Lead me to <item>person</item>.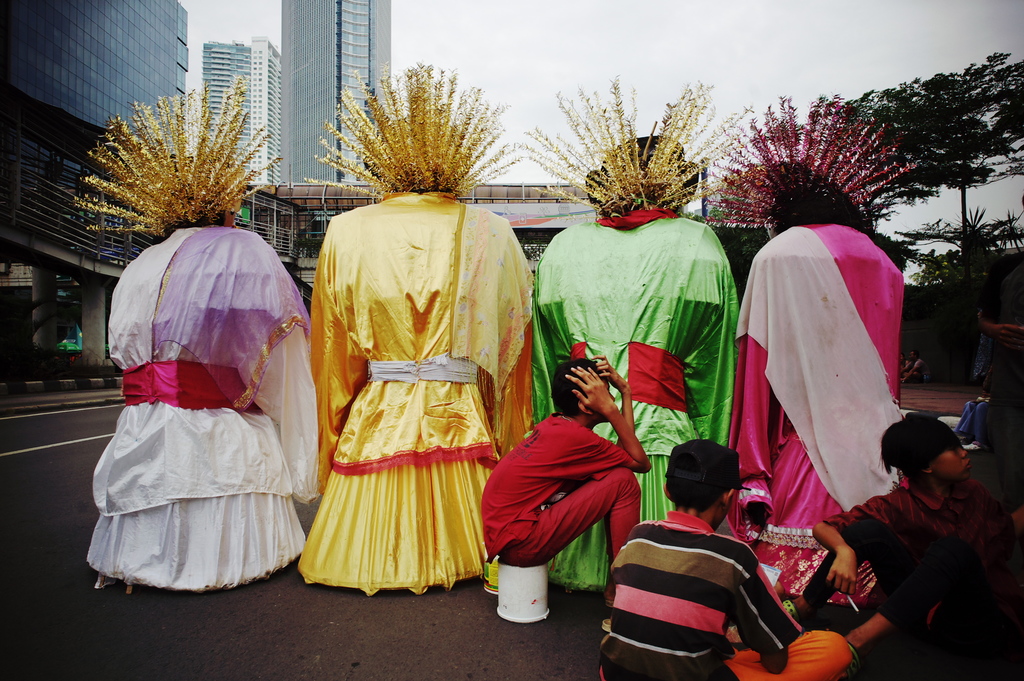
Lead to (left=810, top=409, right=1023, bottom=680).
